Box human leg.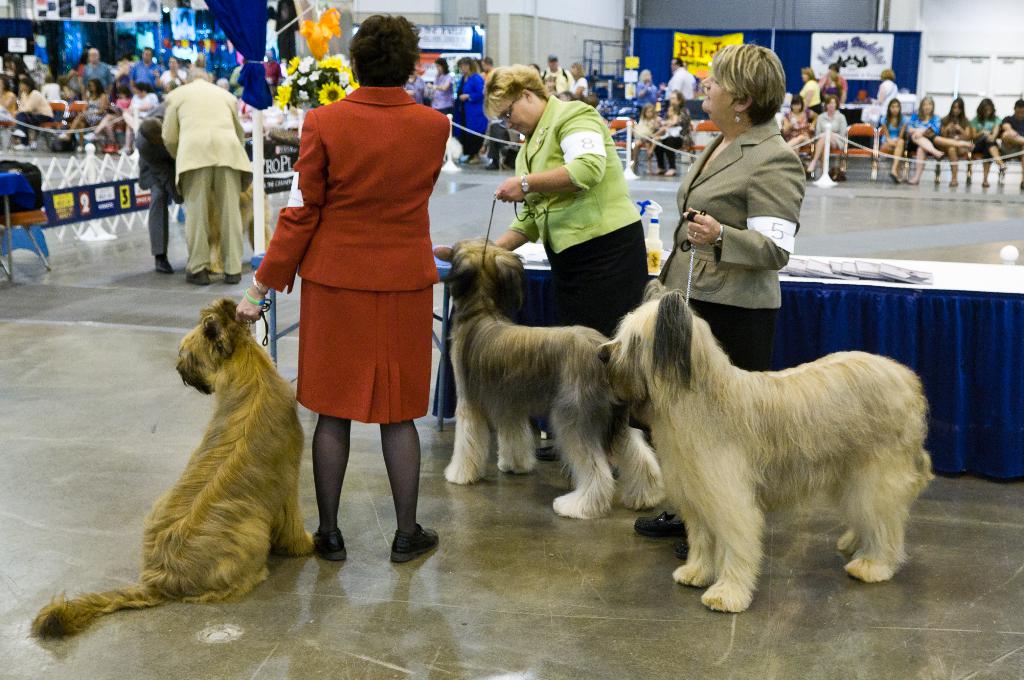
region(116, 123, 131, 153).
